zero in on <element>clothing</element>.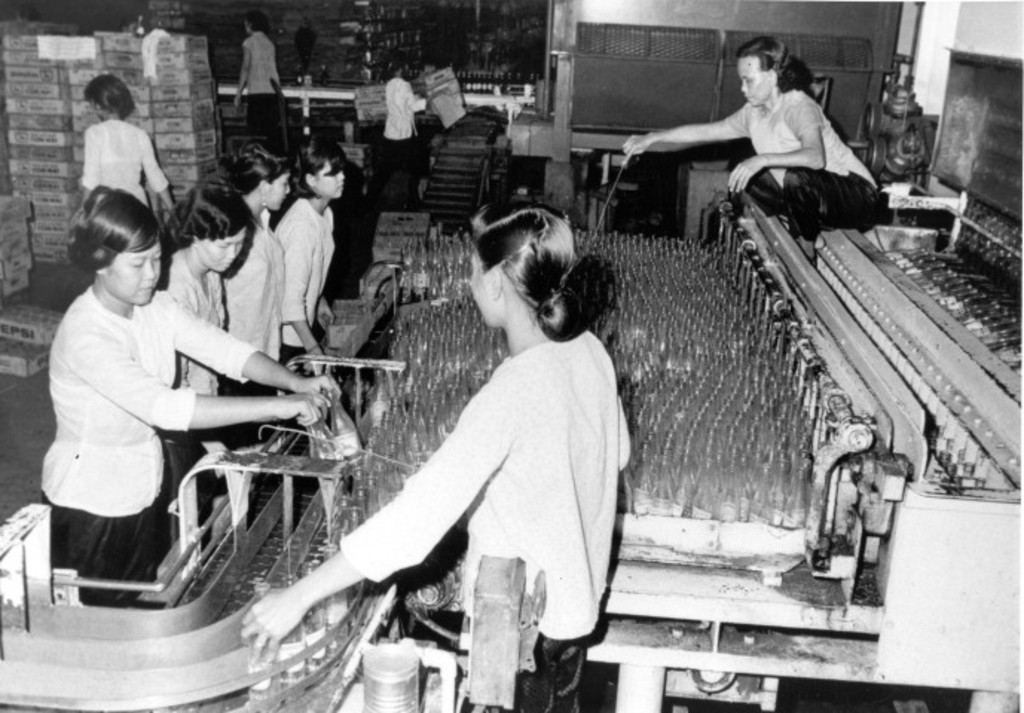
Zeroed in: [left=270, top=199, right=342, bottom=355].
